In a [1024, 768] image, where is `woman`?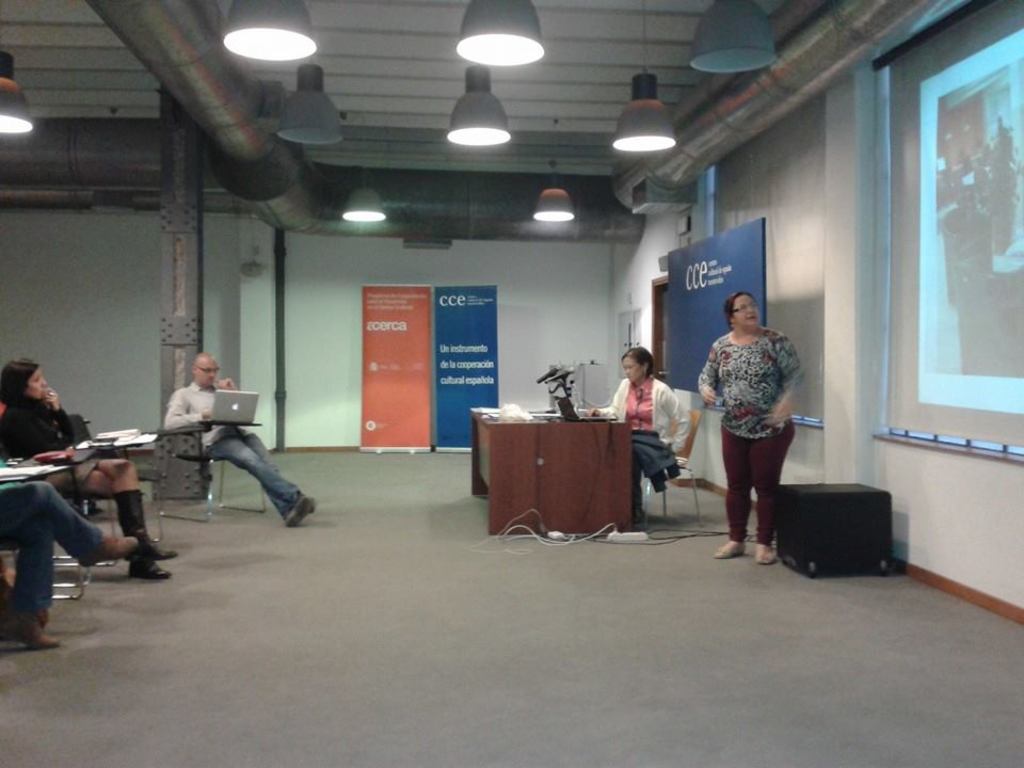
{"x1": 587, "y1": 349, "x2": 691, "y2": 523}.
